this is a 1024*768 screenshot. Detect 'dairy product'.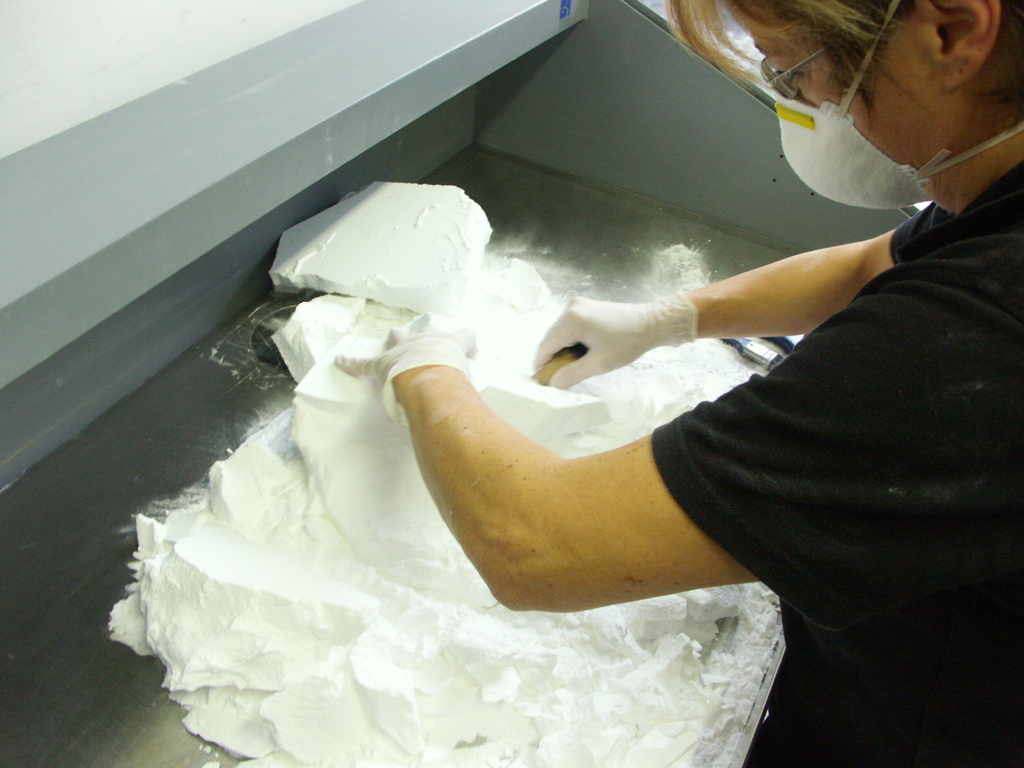
box=[302, 185, 499, 314].
